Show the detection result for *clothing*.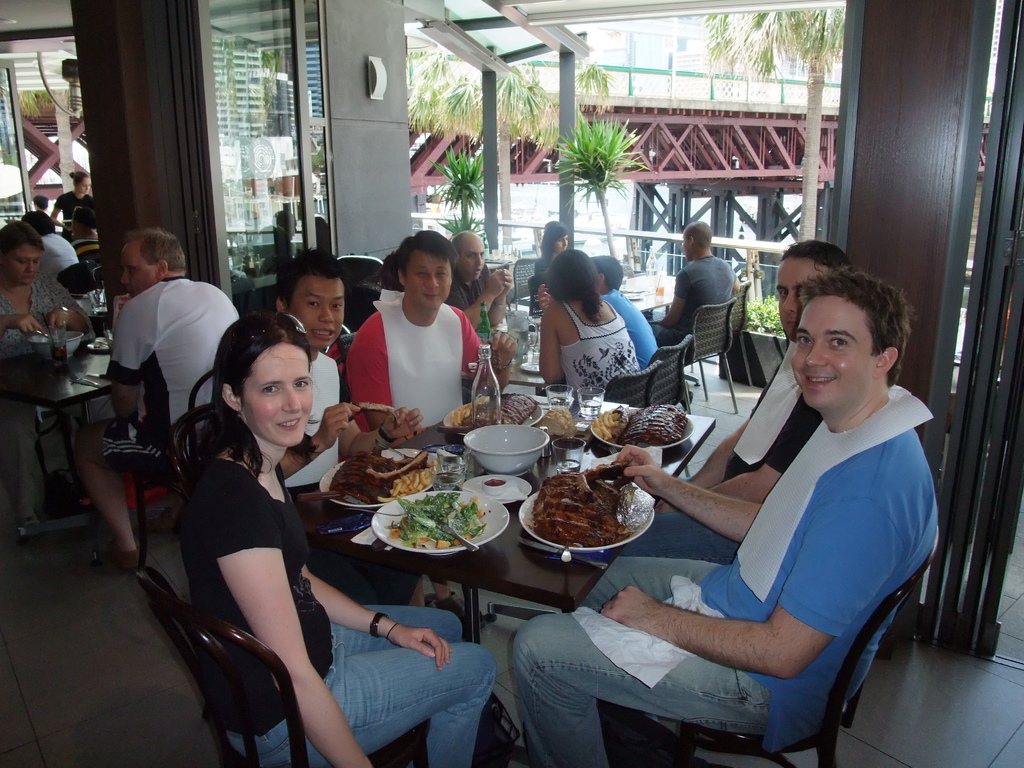
{"x1": 0, "y1": 282, "x2": 95, "y2": 509}.
